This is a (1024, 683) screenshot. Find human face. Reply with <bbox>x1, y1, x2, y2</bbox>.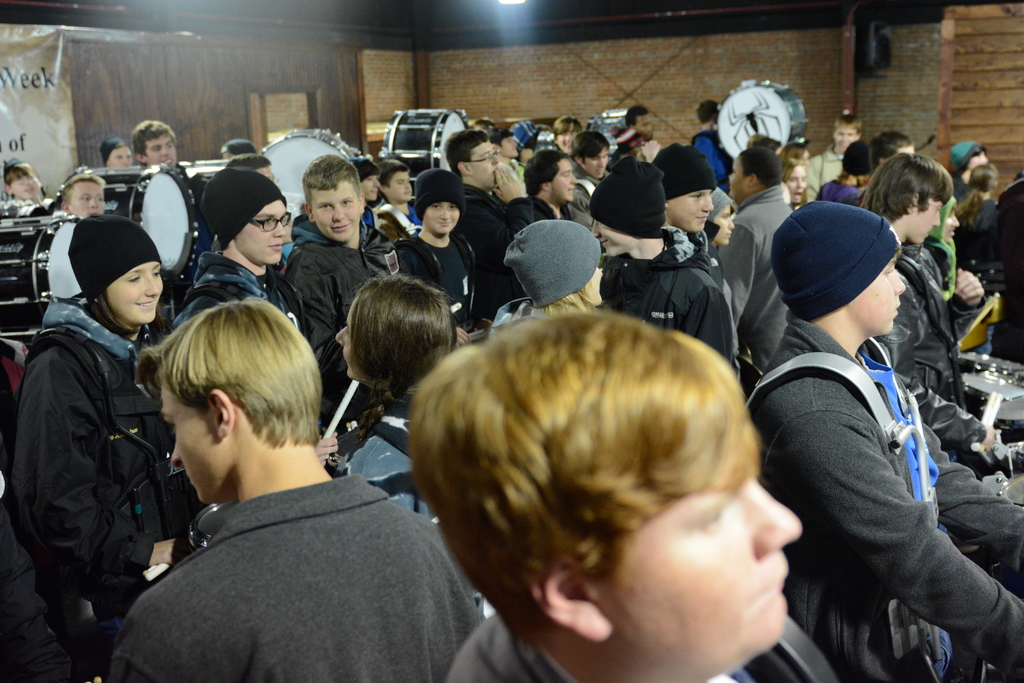
<bbox>606, 472, 805, 682</bbox>.
